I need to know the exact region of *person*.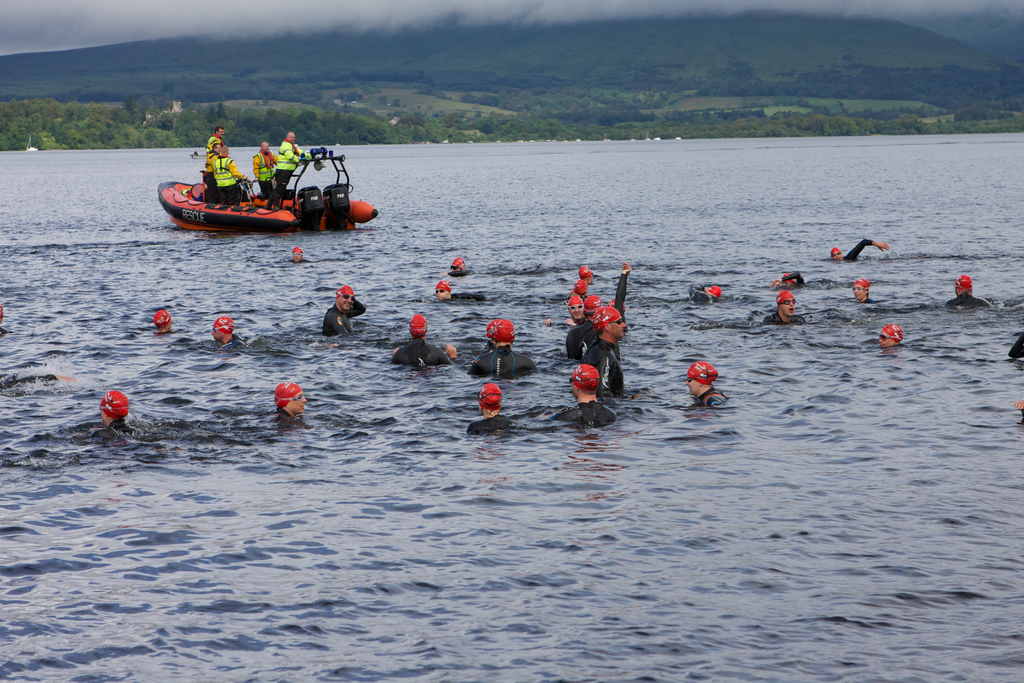
Region: 689:361:721:403.
